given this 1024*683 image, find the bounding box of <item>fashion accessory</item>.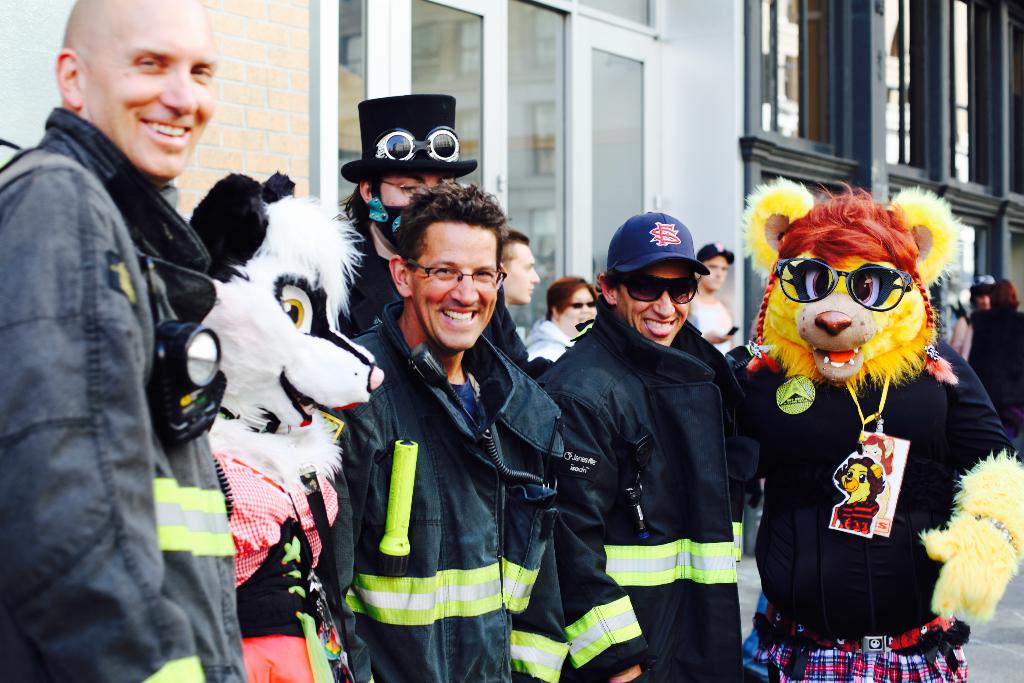
(615, 277, 700, 302).
